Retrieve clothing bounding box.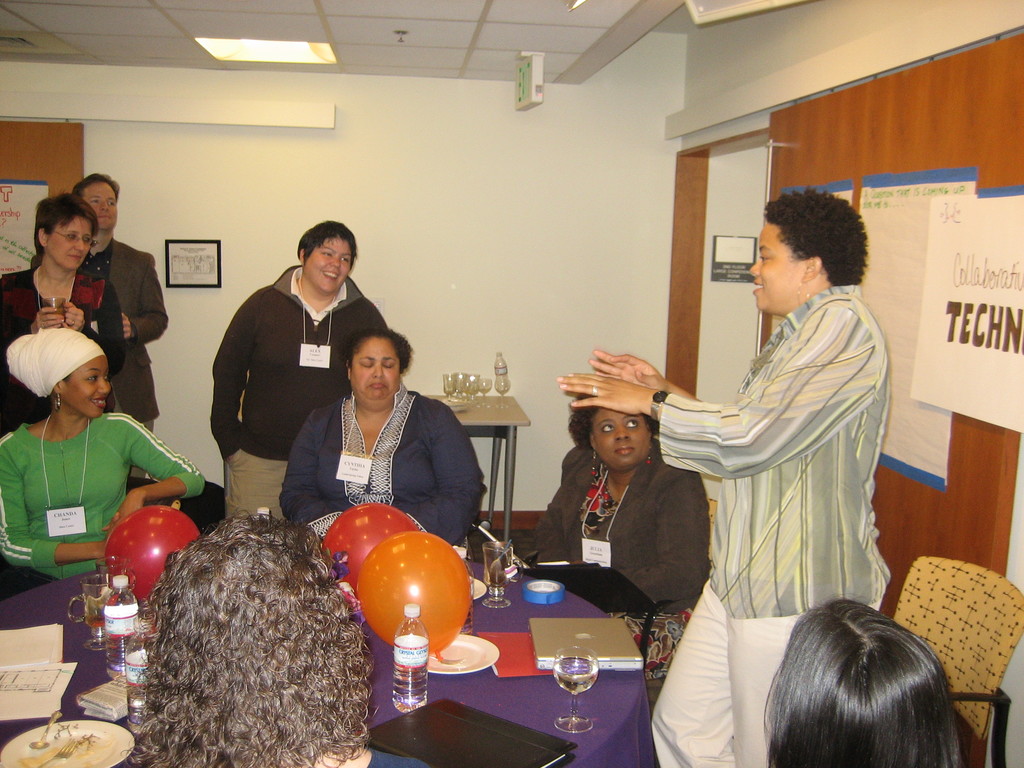
Bounding box: 213, 265, 392, 523.
